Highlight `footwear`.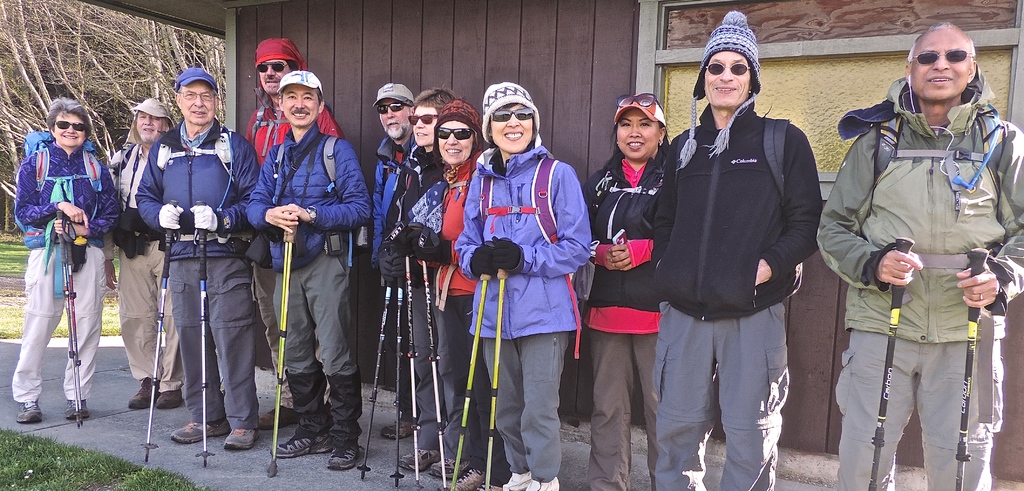
Highlighted region: select_region(257, 407, 304, 432).
